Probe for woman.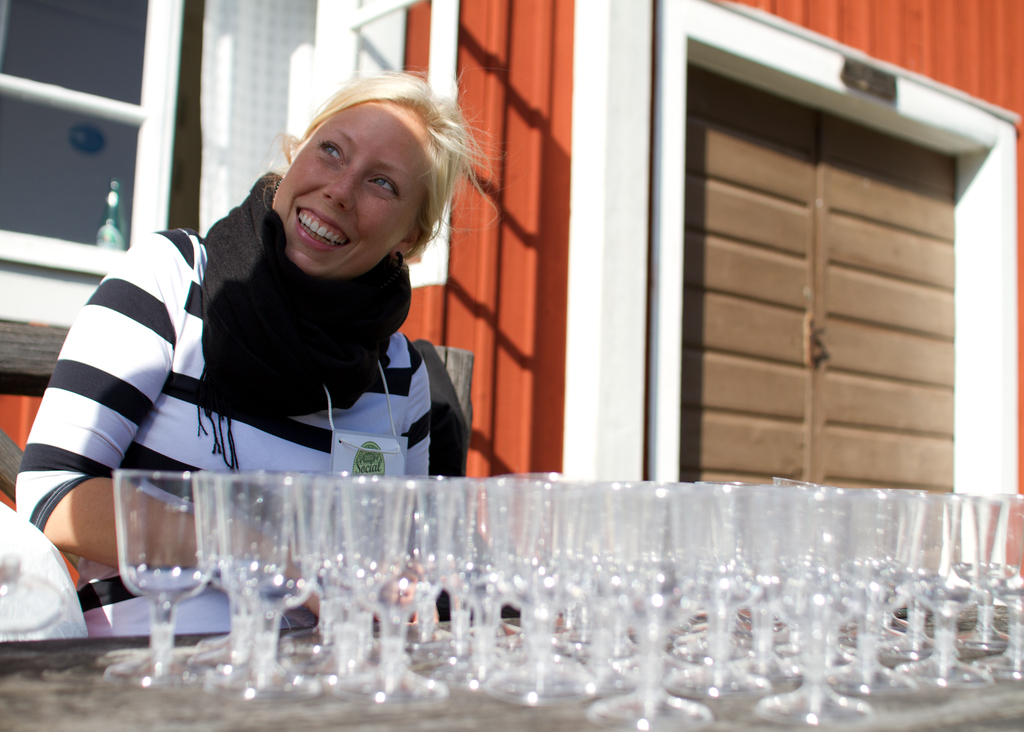
Probe result: box=[88, 86, 534, 583].
